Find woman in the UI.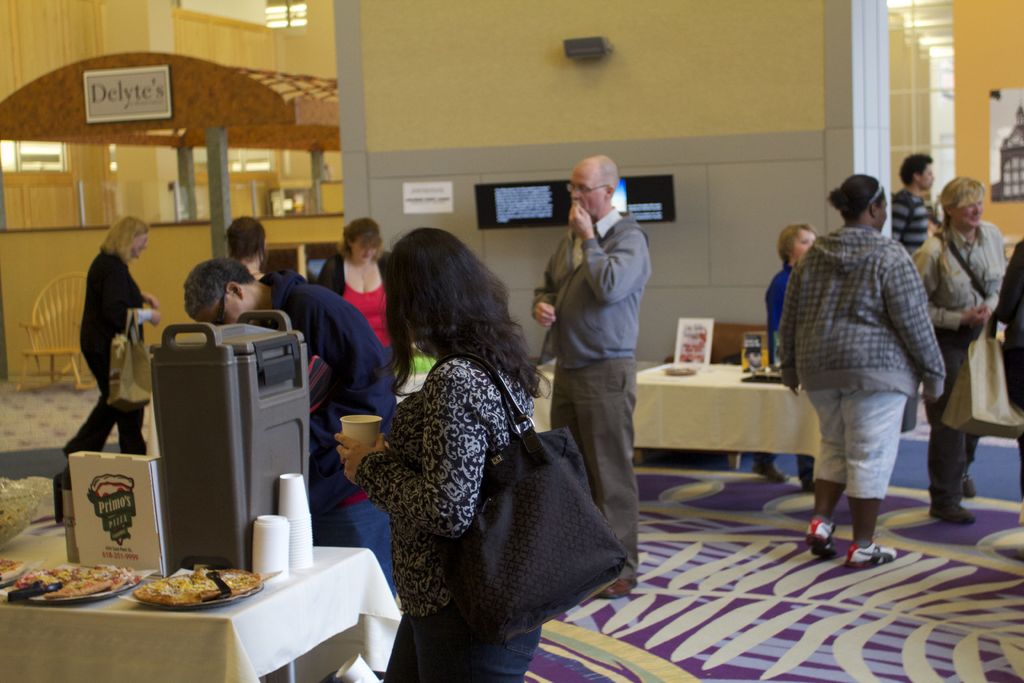
UI element at 317 217 399 372.
